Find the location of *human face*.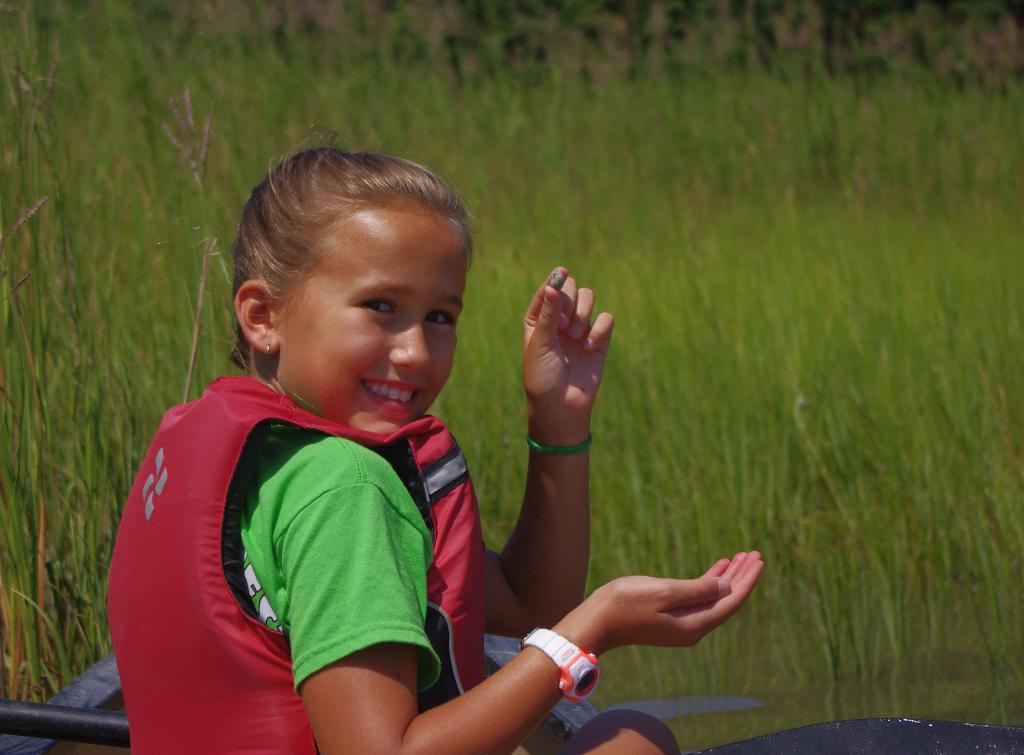
Location: (left=282, top=204, right=465, bottom=434).
